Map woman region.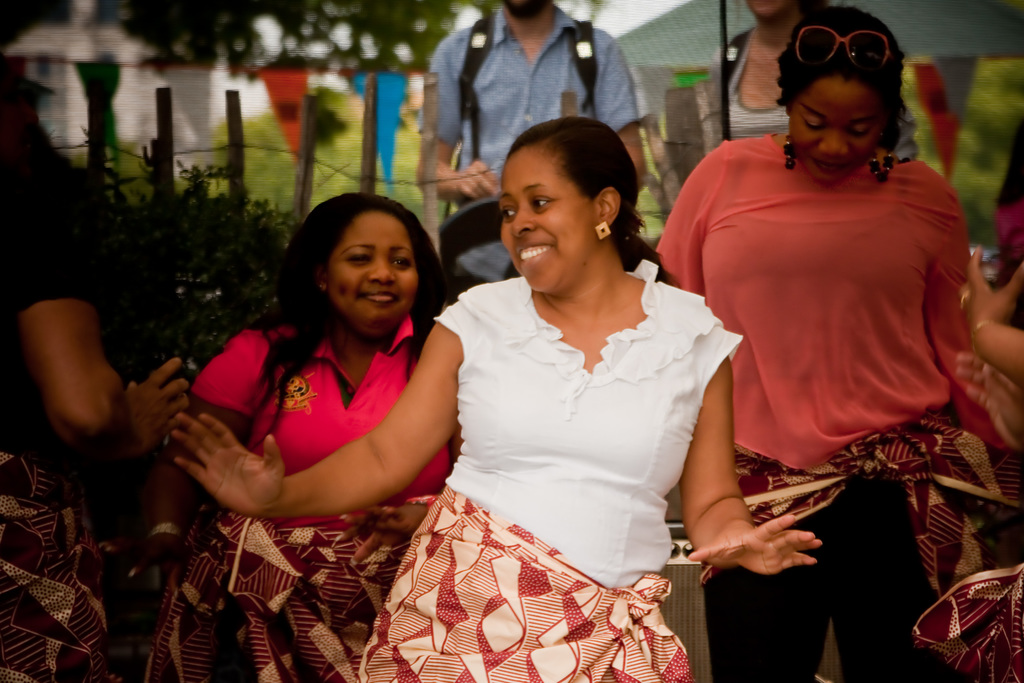
Mapped to pyautogui.locateOnScreen(653, 8, 1008, 661).
